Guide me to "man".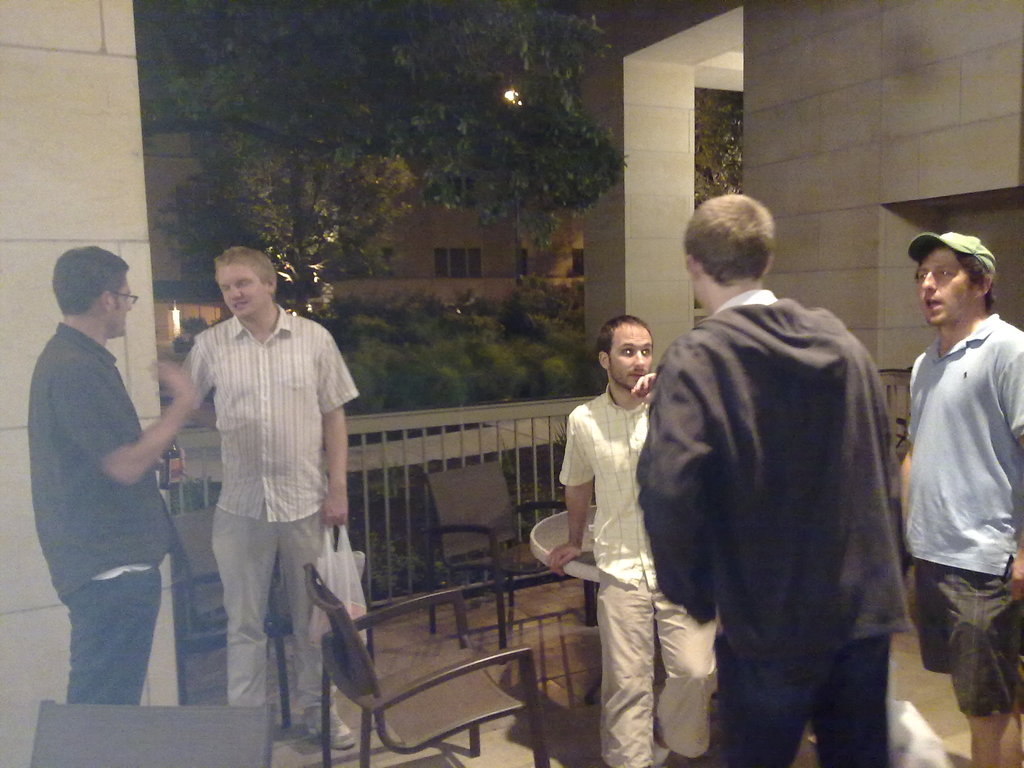
Guidance: select_region(642, 178, 931, 767).
